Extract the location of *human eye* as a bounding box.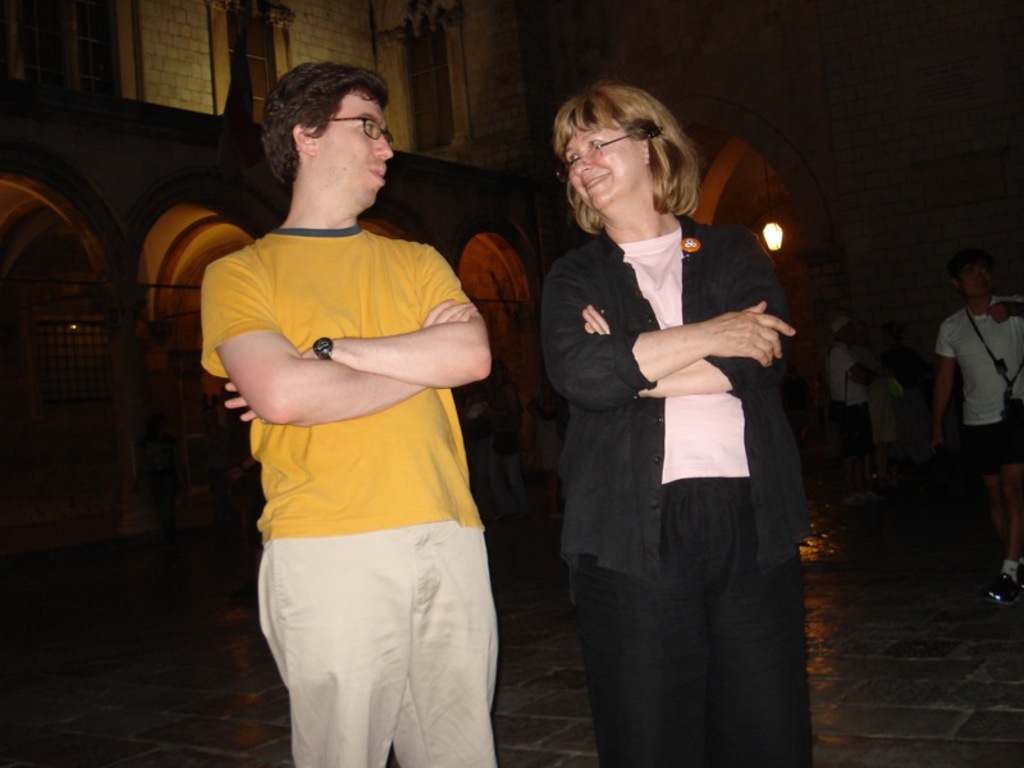
x1=982, y1=266, x2=991, y2=276.
